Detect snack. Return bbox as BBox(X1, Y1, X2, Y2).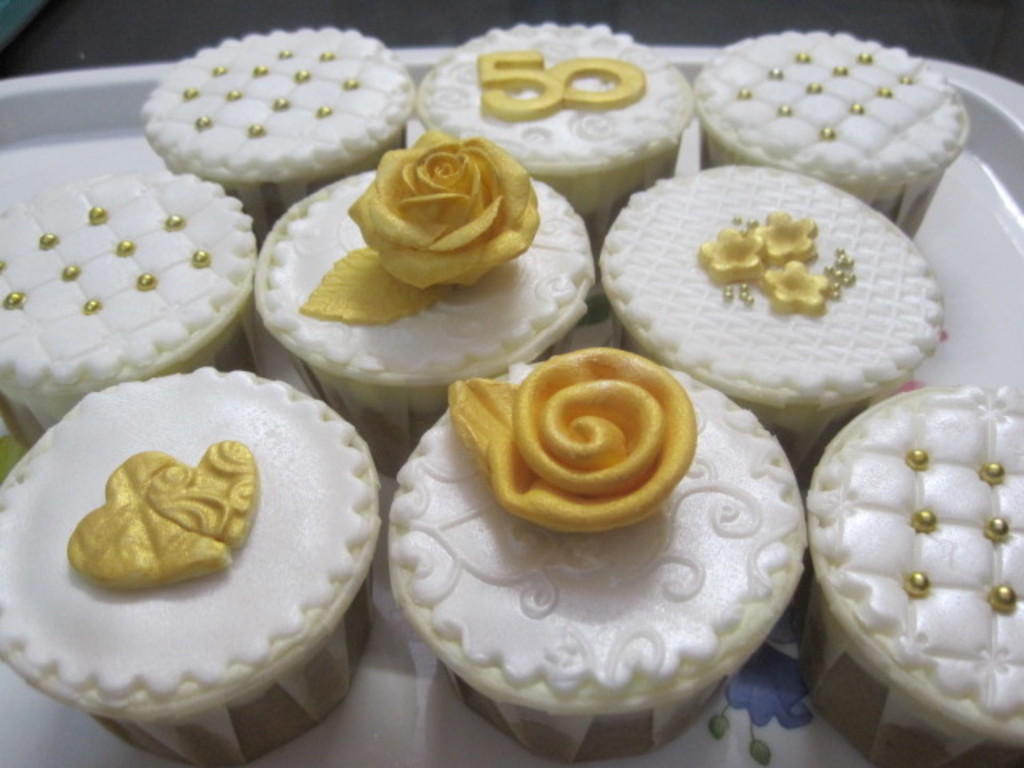
BBox(453, 350, 718, 536).
